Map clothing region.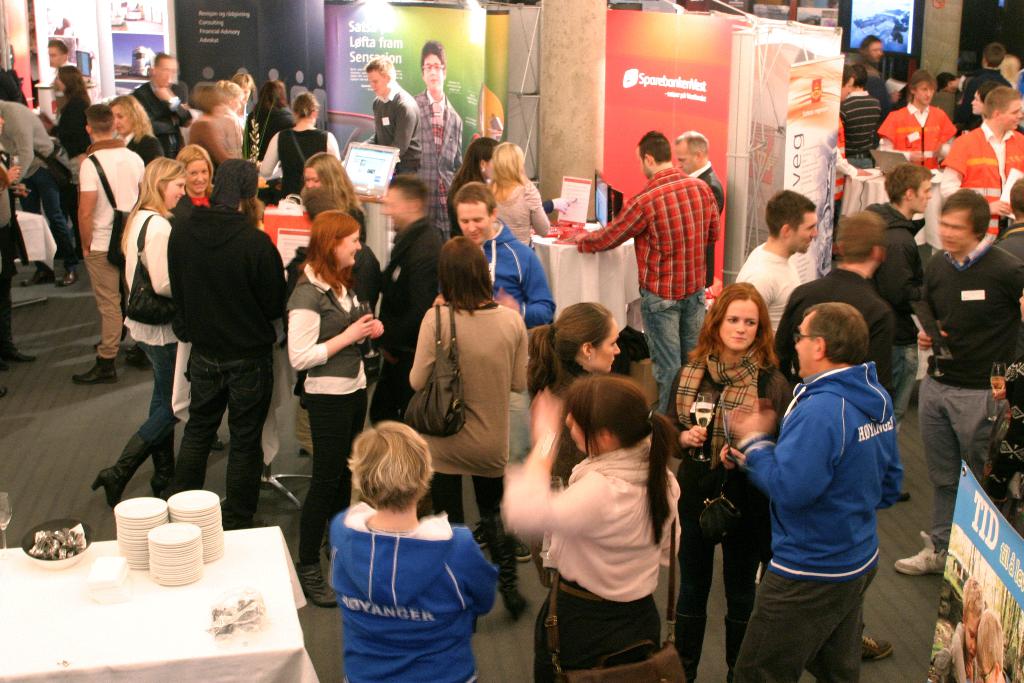
Mapped to (94,327,170,504).
